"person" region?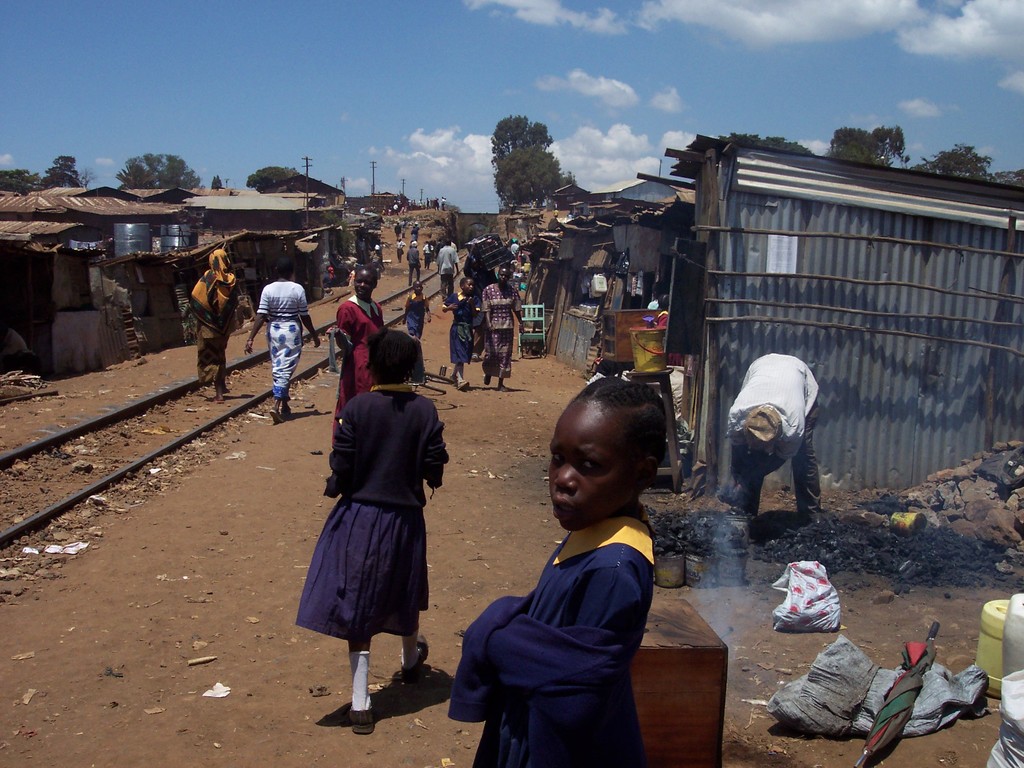
box=[445, 376, 669, 765]
